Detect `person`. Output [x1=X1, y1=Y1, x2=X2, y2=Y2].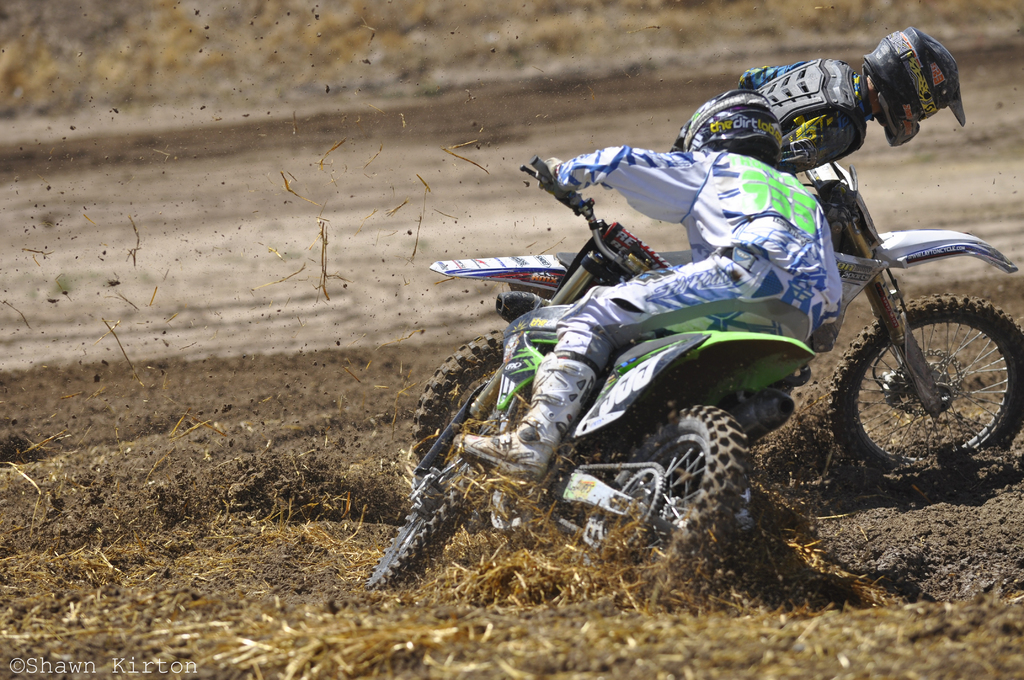
[x1=457, y1=91, x2=848, y2=549].
